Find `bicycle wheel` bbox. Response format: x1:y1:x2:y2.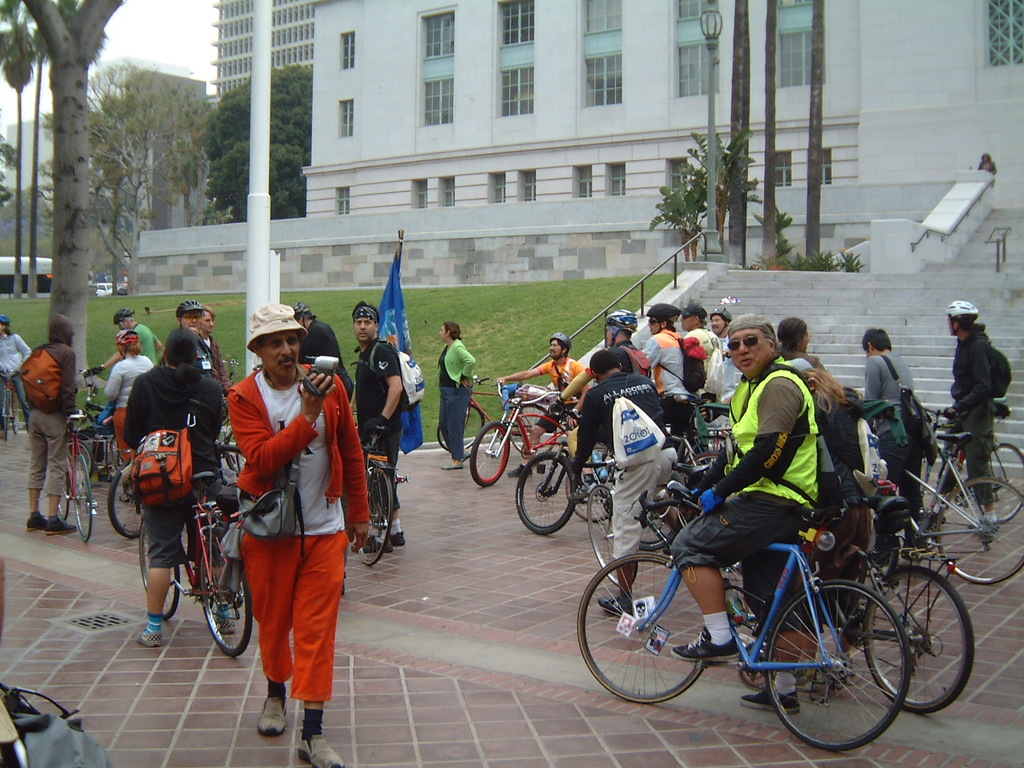
0:384:11:434.
